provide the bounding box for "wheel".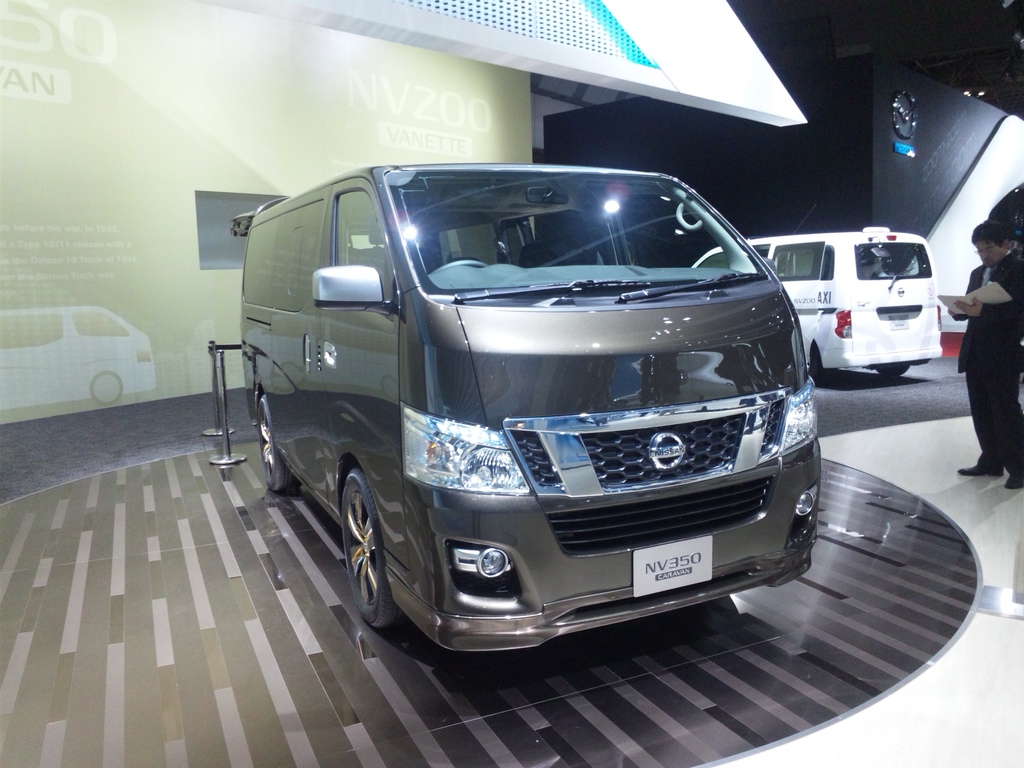
x1=335 y1=460 x2=397 y2=648.
